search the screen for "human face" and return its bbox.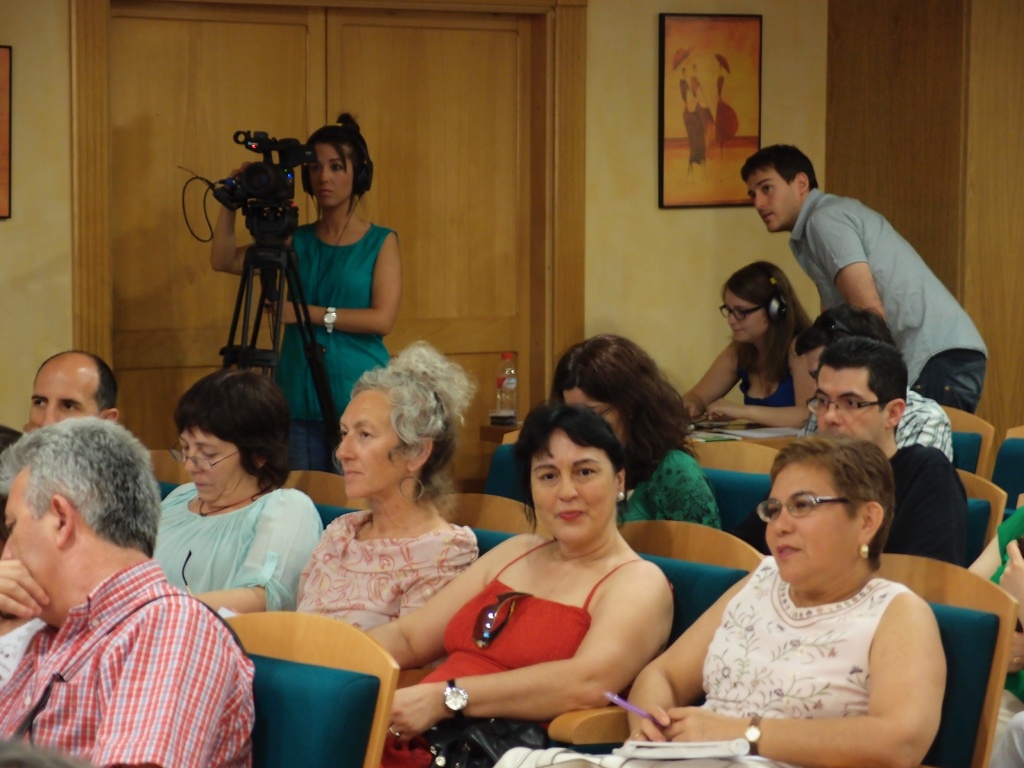
Found: bbox(752, 166, 800, 234).
